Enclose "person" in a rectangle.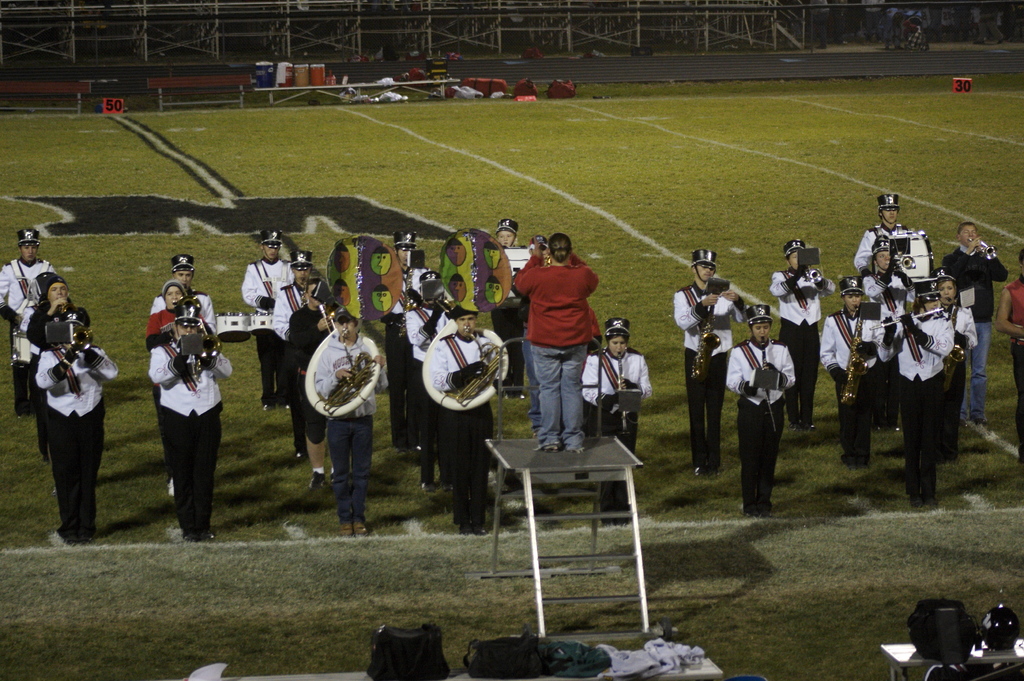
select_region(407, 261, 468, 469).
